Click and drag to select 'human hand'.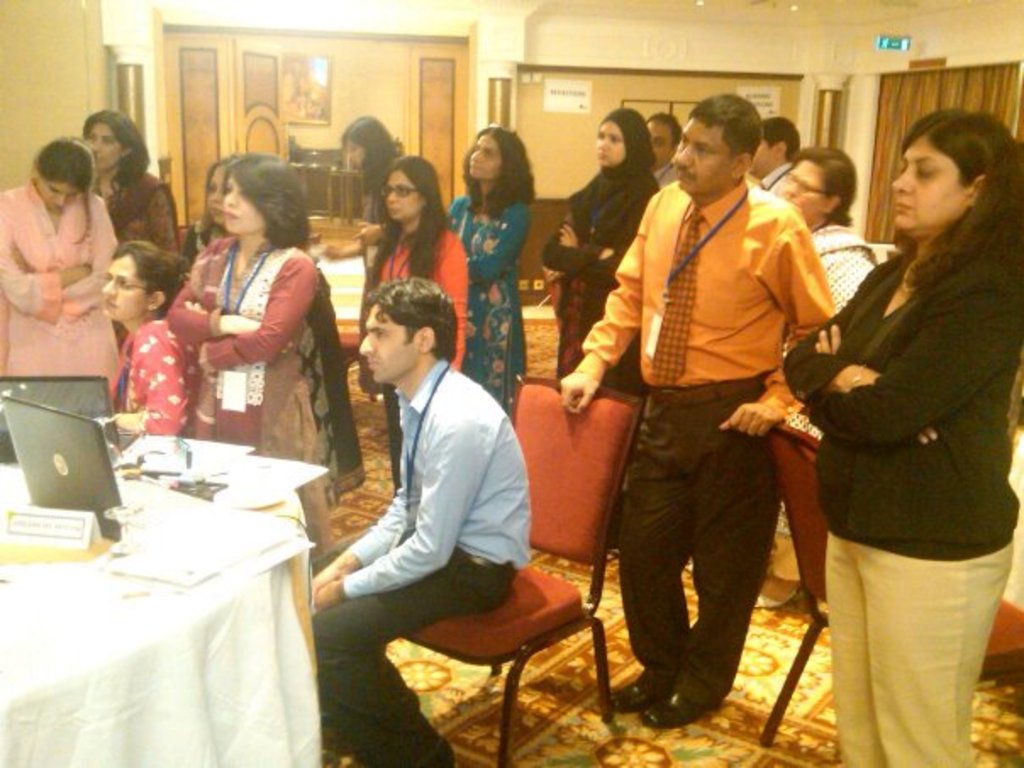
Selection: <region>812, 322, 841, 354</region>.
